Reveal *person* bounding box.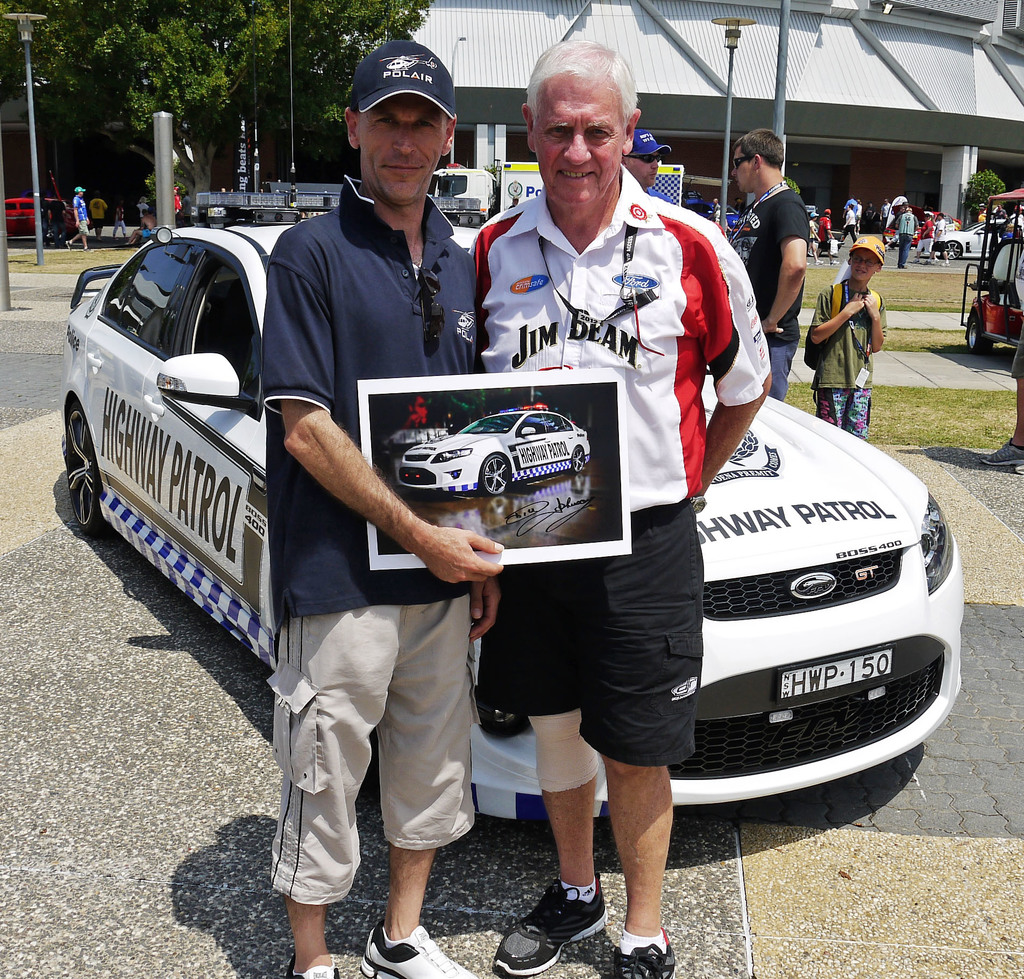
Revealed: 90:209:115:251.
